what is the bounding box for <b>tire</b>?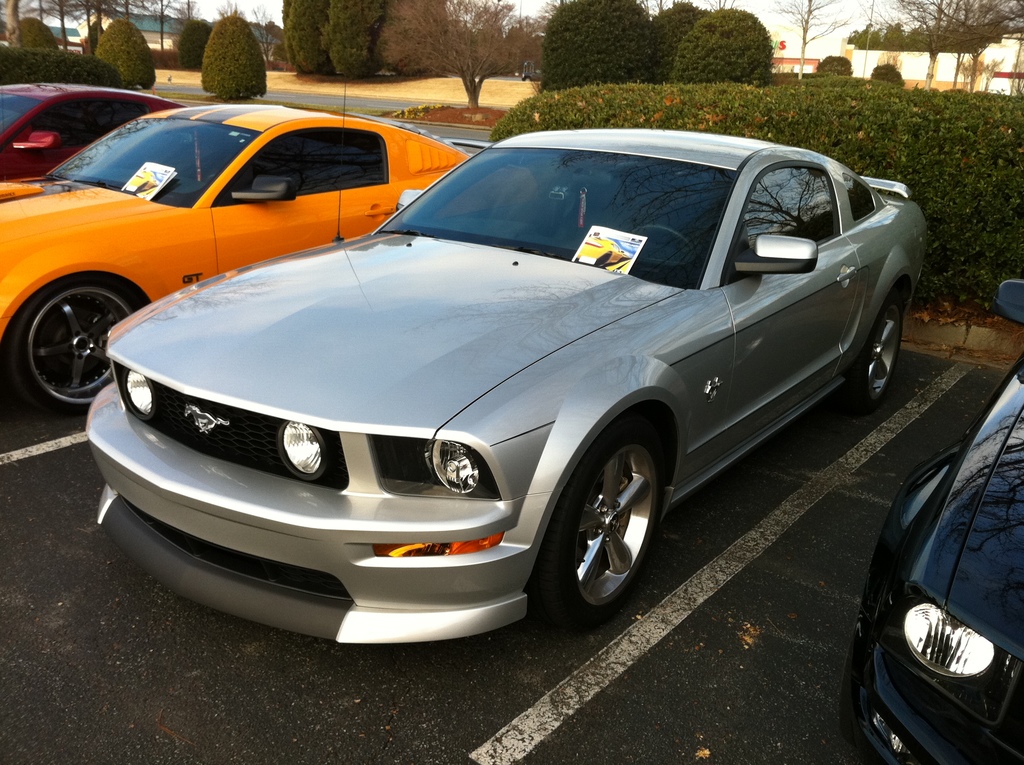
852 293 903 409.
